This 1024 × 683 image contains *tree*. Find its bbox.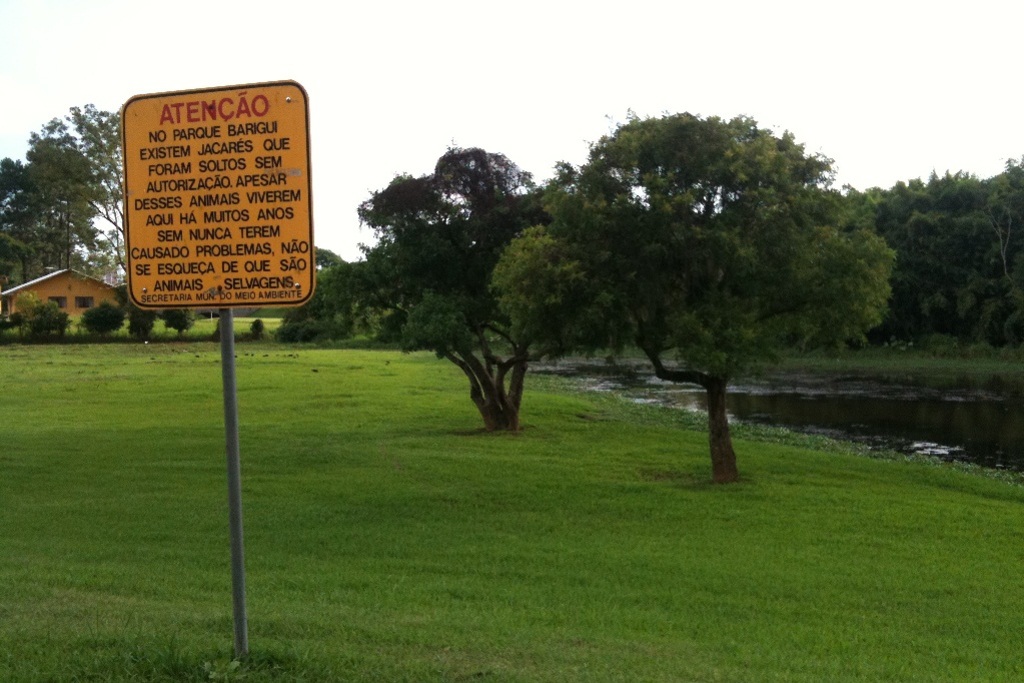
bbox=[41, 220, 76, 271].
